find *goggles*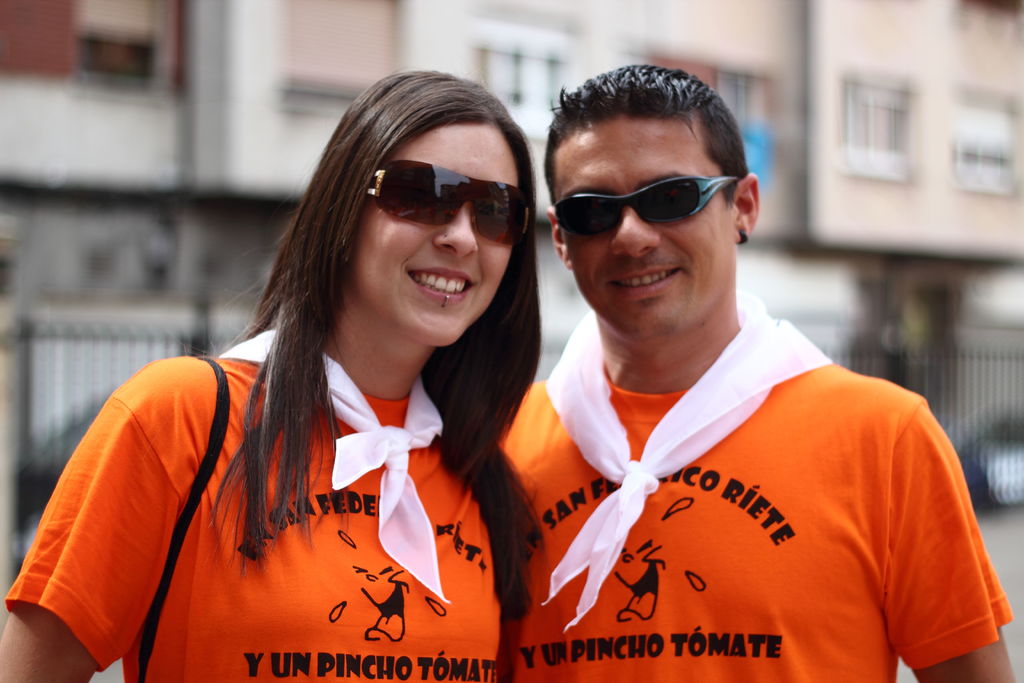
bbox(559, 173, 737, 229)
